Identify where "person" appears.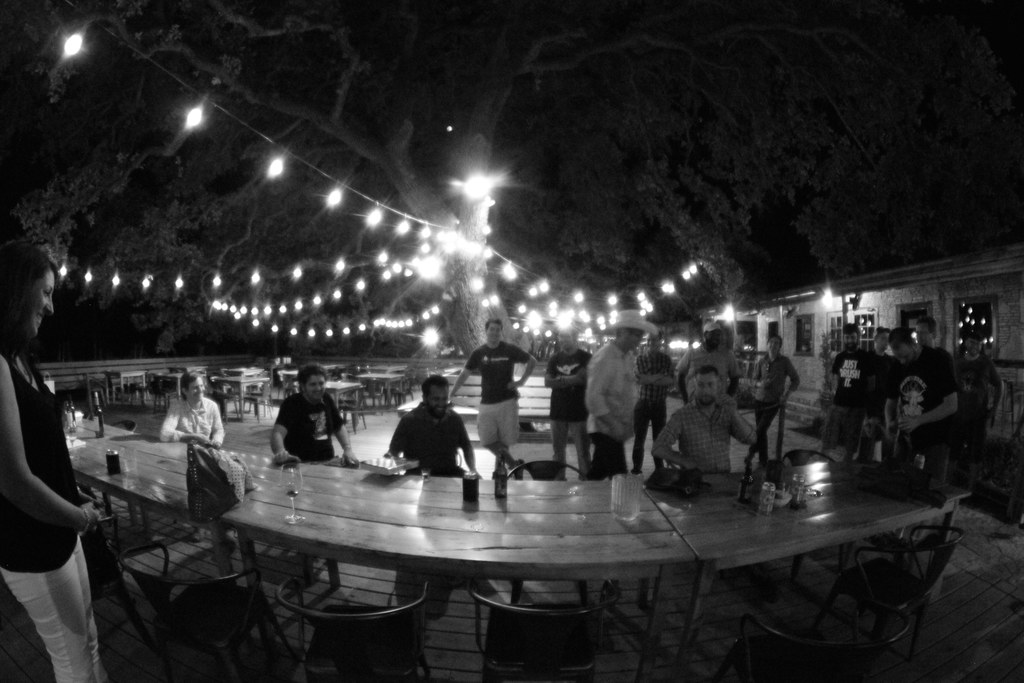
Appears at [830,311,878,473].
